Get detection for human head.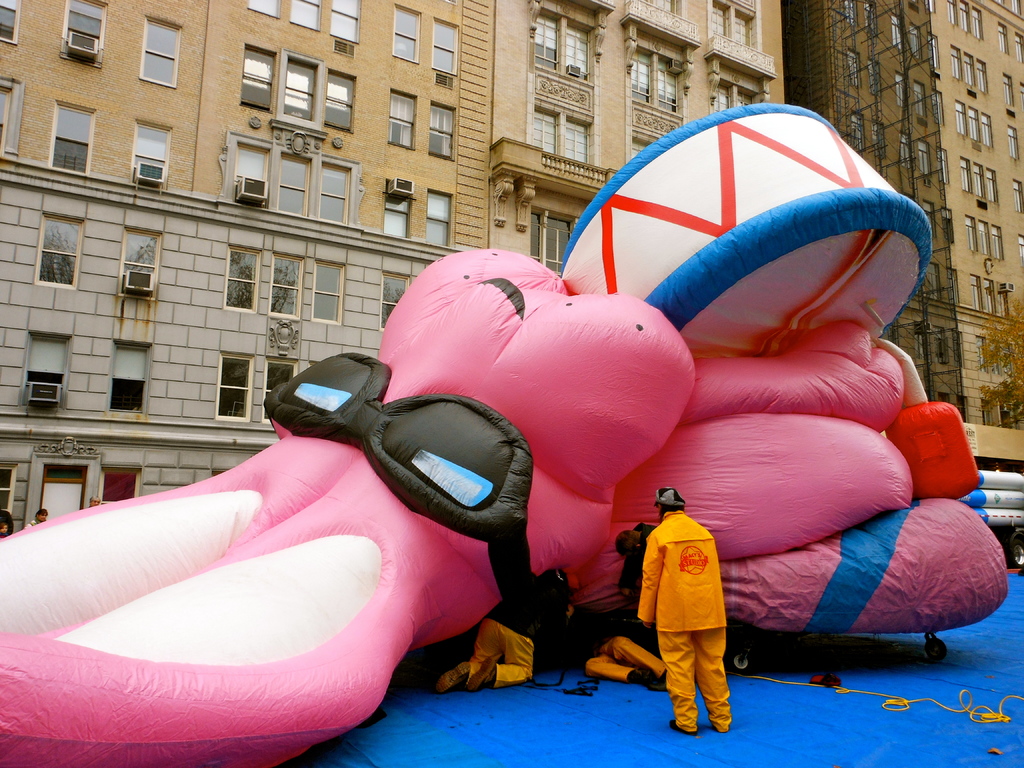
Detection: select_region(657, 483, 683, 517).
